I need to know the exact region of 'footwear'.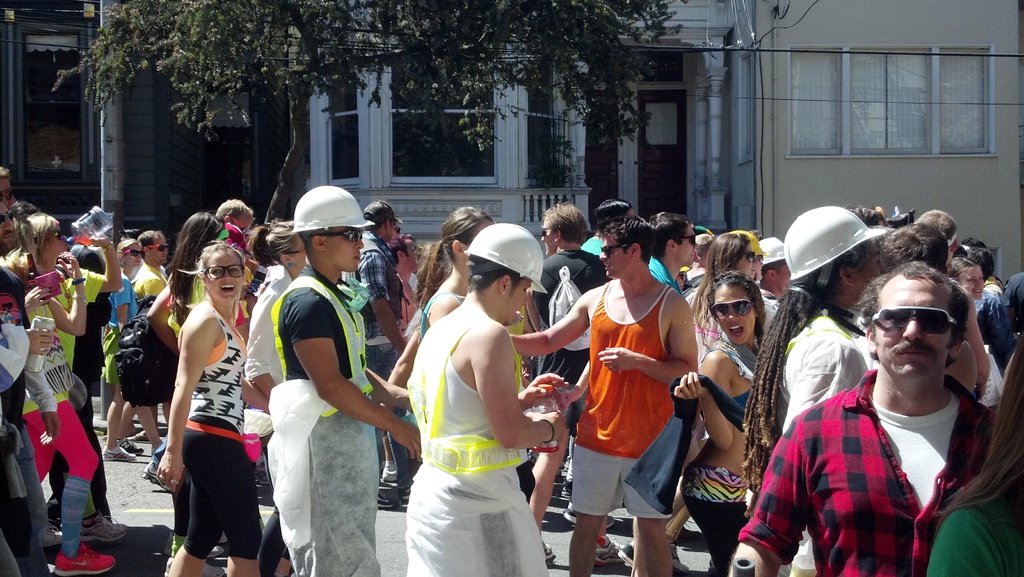
Region: left=371, top=489, right=401, bottom=508.
